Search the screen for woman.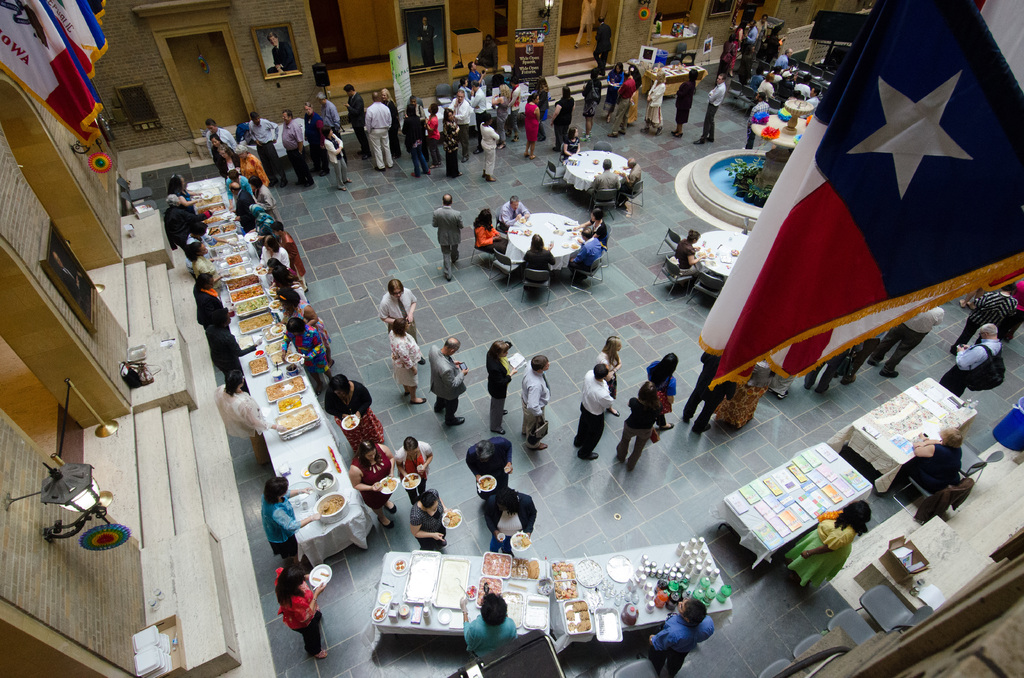
Found at select_region(570, 207, 607, 246).
